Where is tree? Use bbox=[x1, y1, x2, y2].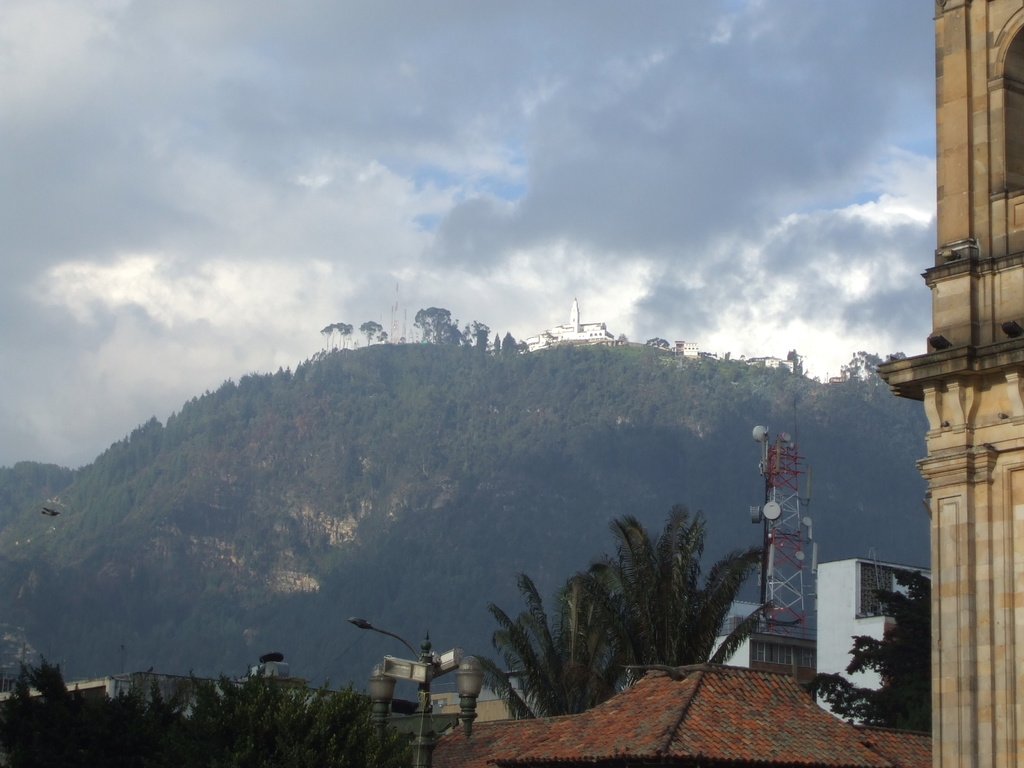
bbox=[0, 647, 424, 767].
